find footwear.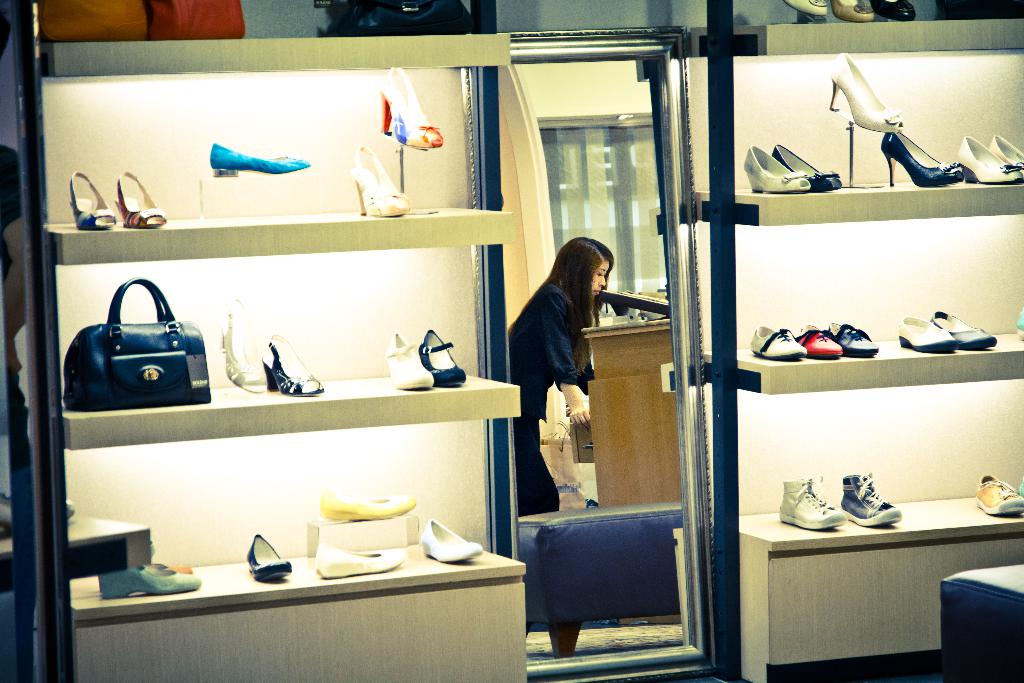
872:0:917:21.
